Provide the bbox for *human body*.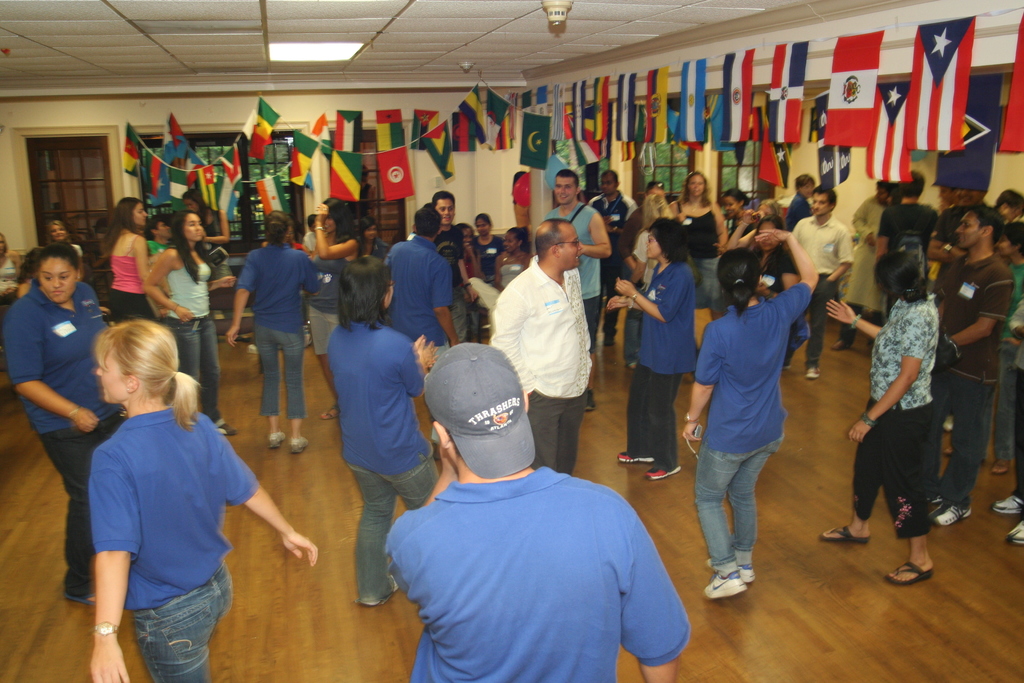
bbox(726, 216, 792, 306).
